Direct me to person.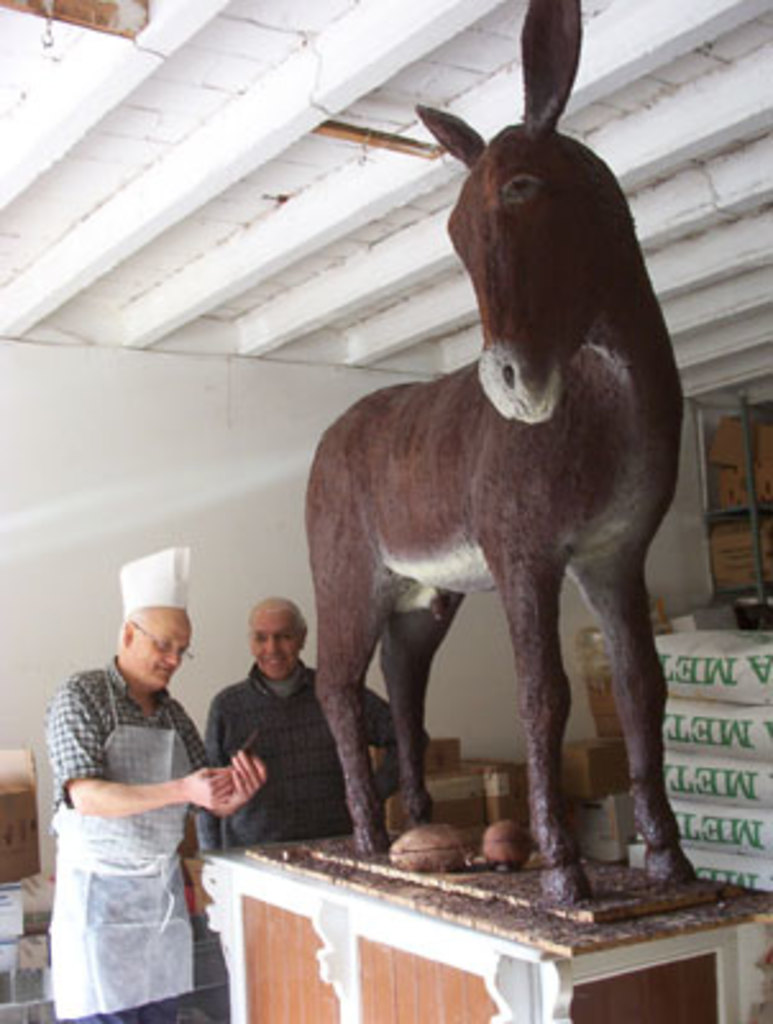
Direction: BBox(54, 543, 243, 1021).
